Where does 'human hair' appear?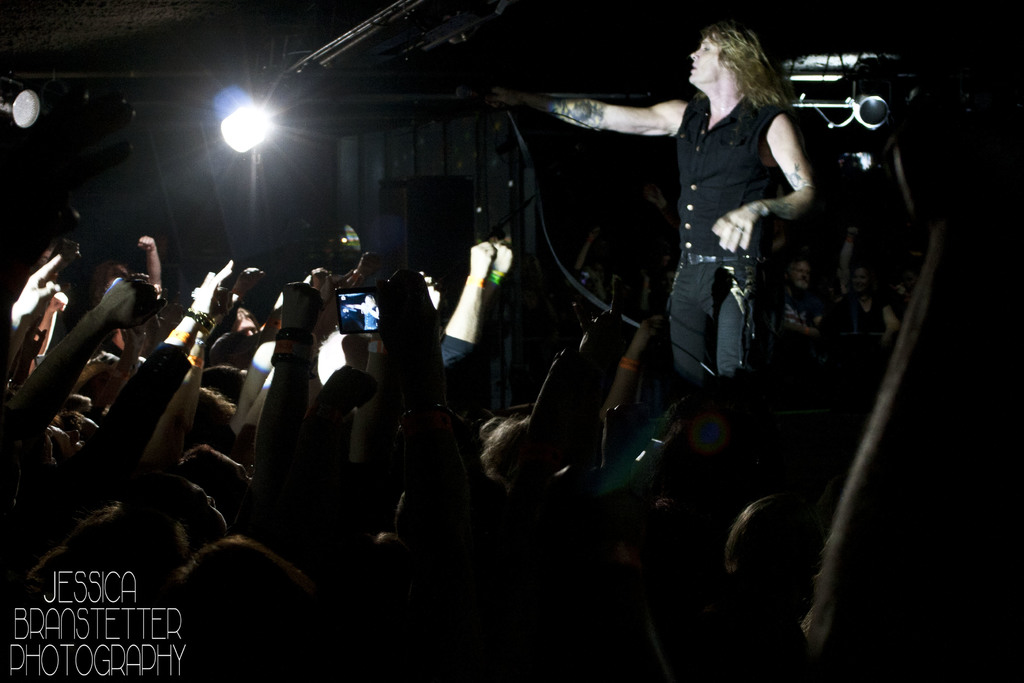
Appears at 351 530 412 580.
